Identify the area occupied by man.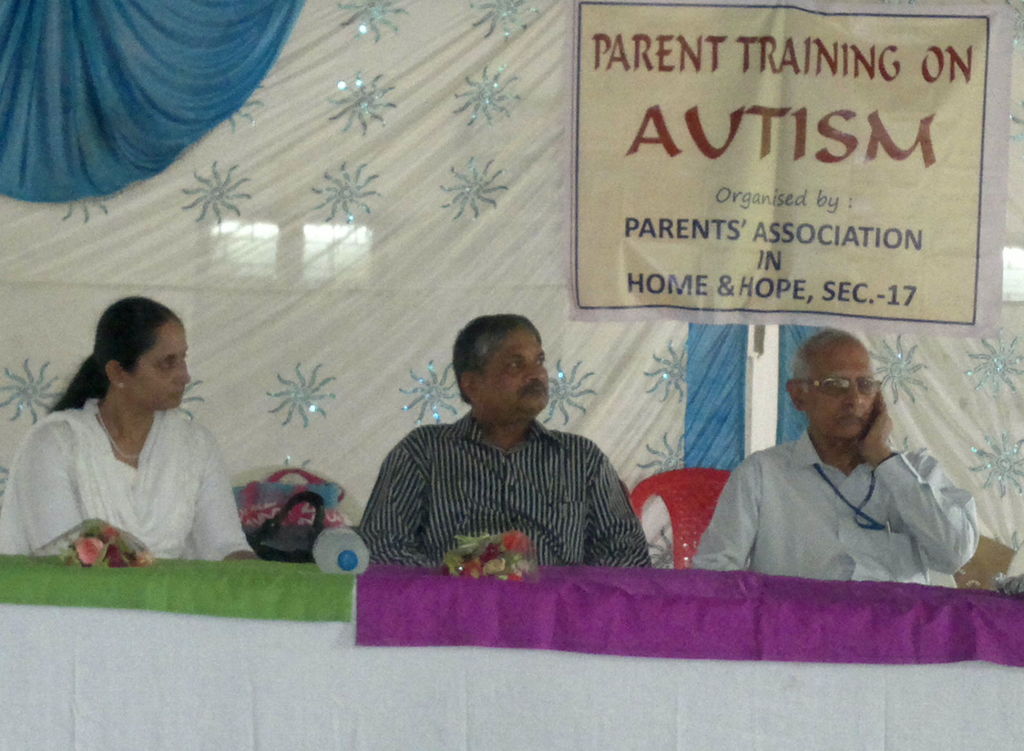
Area: Rect(351, 316, 656, 585).
